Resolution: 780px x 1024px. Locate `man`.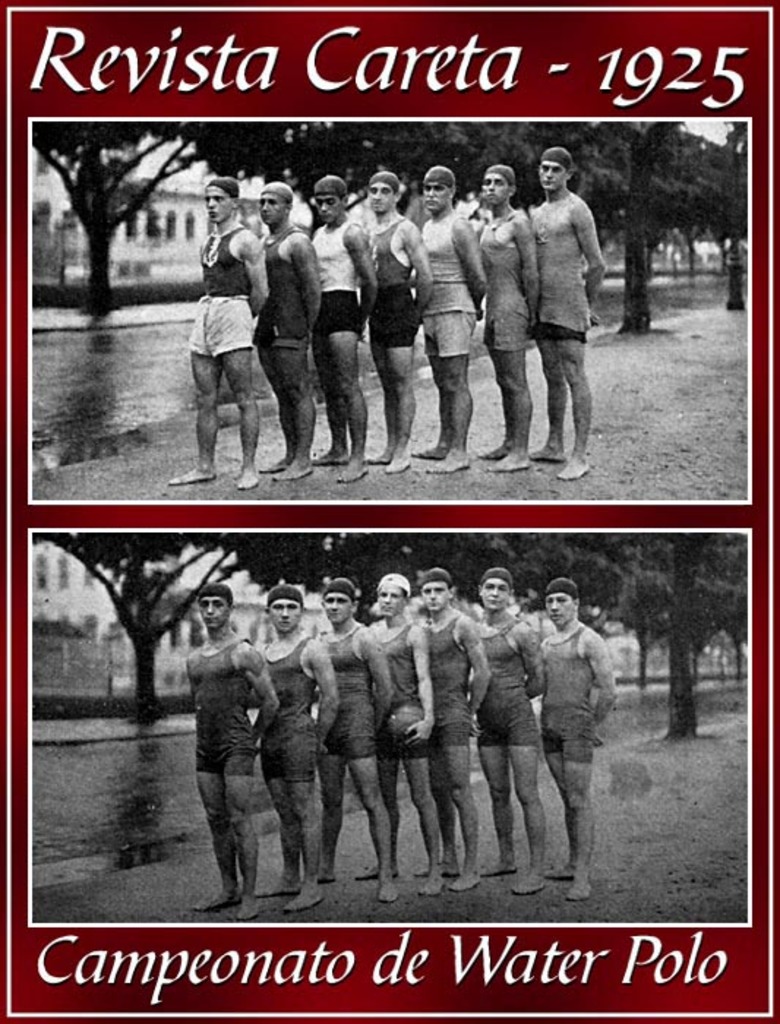
box=[252, 587, 340, 911].
